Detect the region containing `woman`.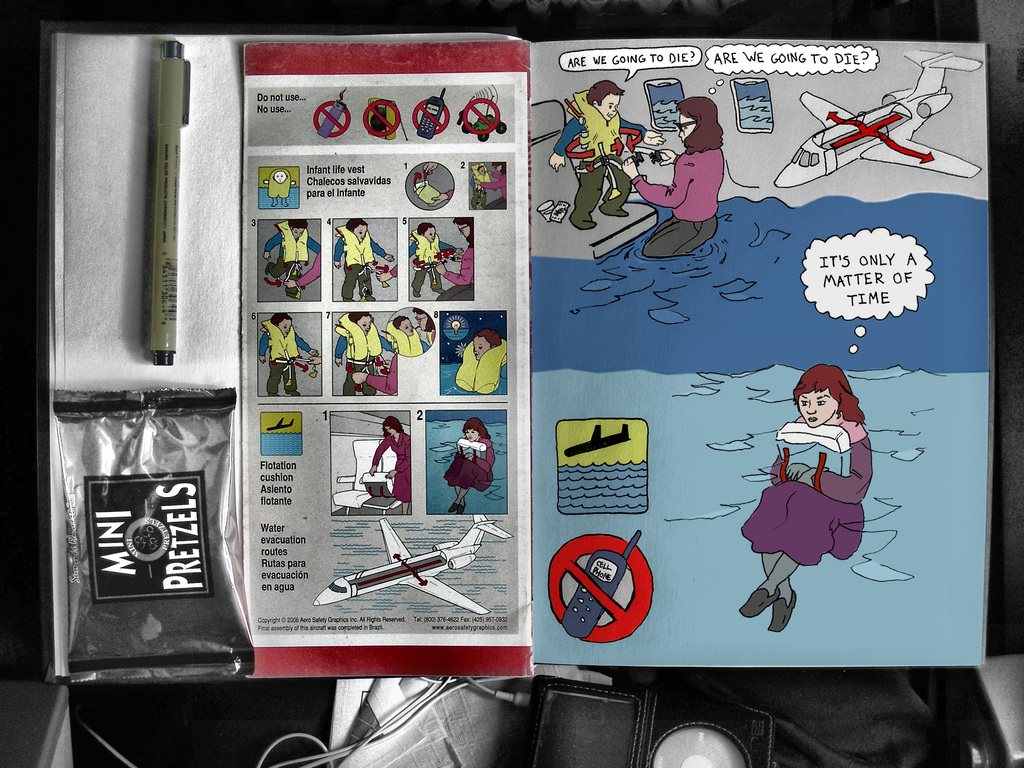
box(442, 422, 495, 516).
